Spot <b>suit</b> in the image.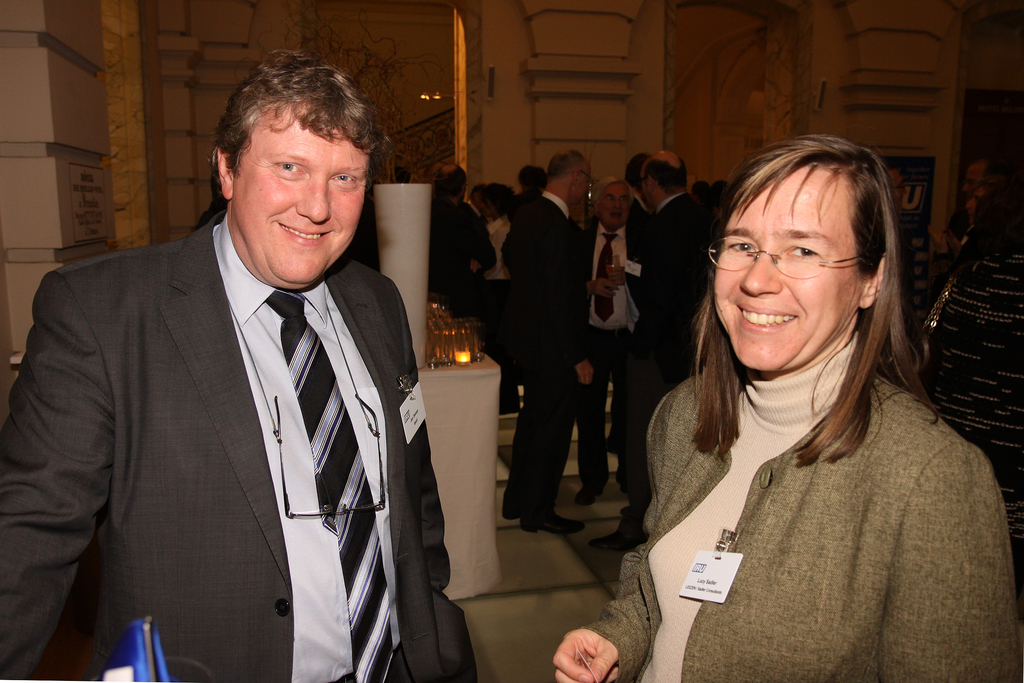
<b>suit</b> found at left=499, top=191, right=589, bottom=508.
